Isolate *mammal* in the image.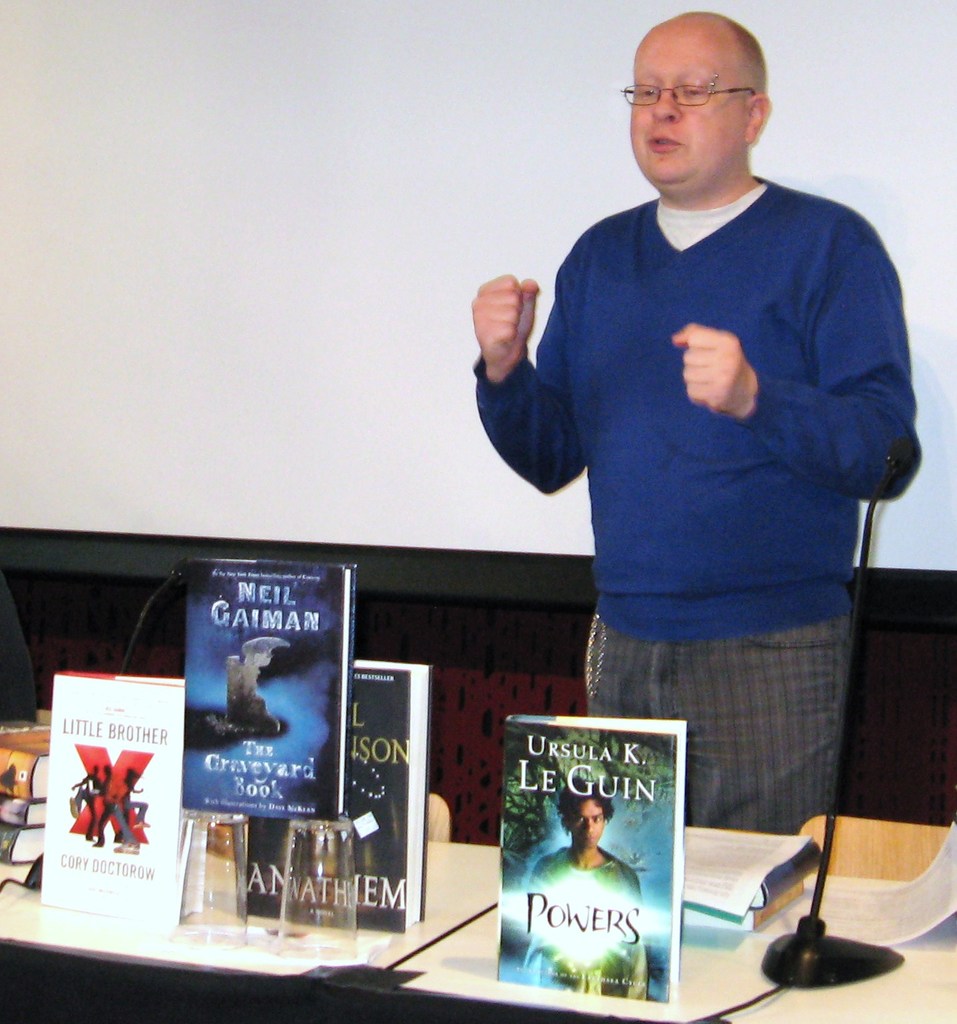
Isolated region: 118/764/149/824.
